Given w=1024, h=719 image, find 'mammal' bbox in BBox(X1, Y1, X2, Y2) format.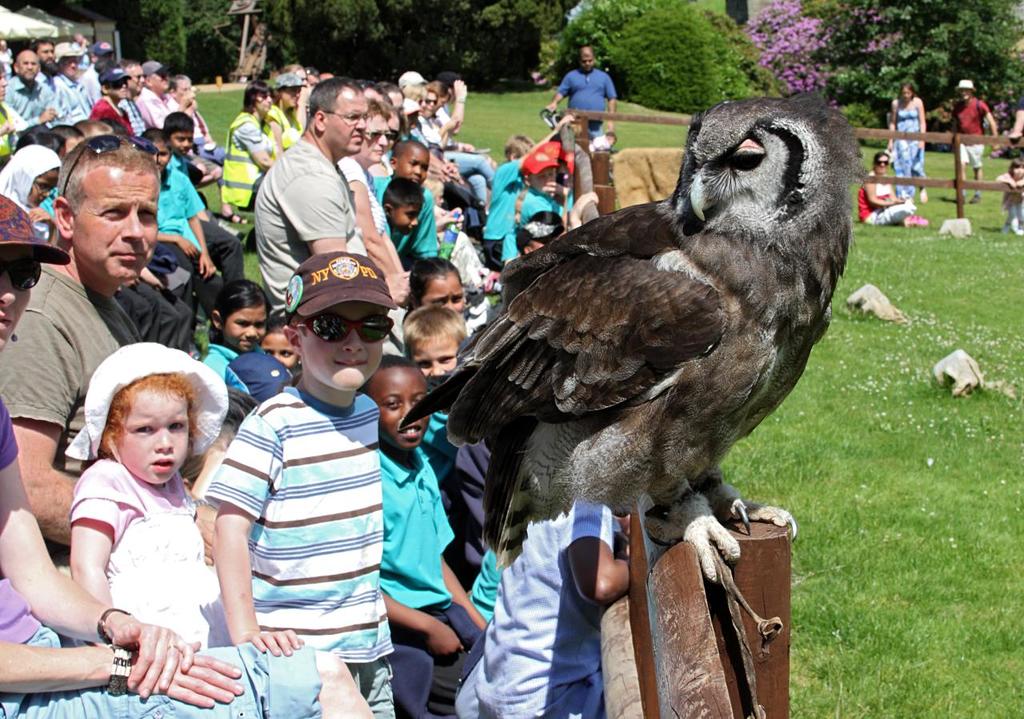
BBox(377, 174, 419, 236).
